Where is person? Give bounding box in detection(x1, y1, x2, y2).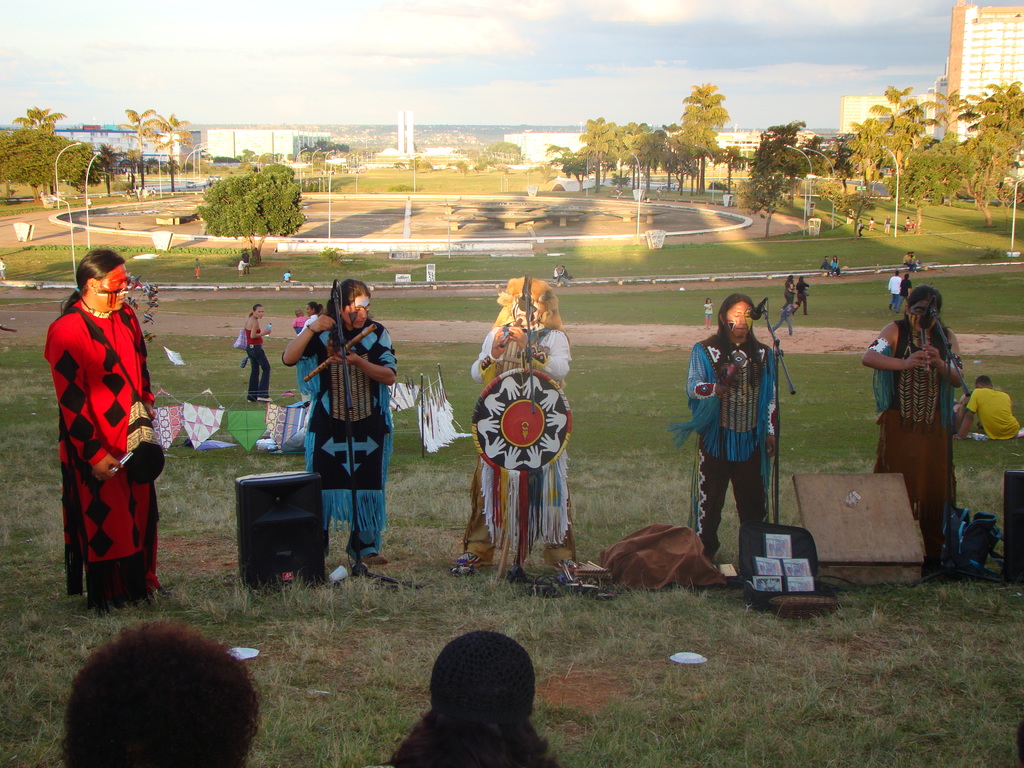
detection(239, 305, 273, 404).
